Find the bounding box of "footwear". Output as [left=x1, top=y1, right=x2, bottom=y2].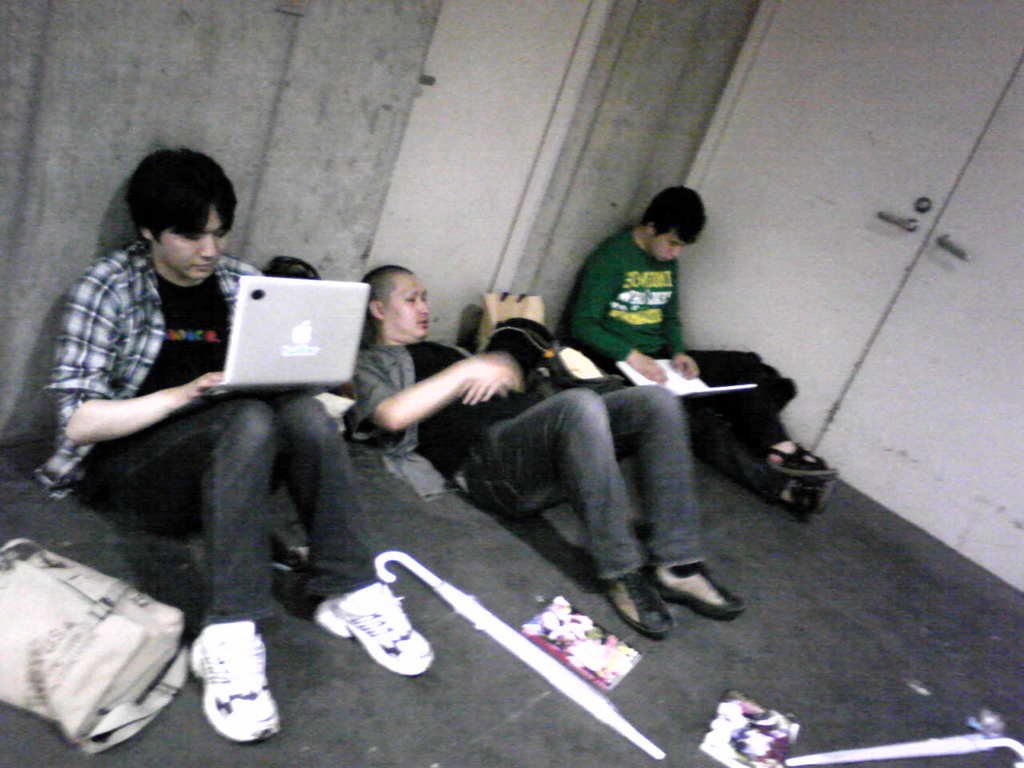
[left=604, top=566, right=672, bottom=634].
